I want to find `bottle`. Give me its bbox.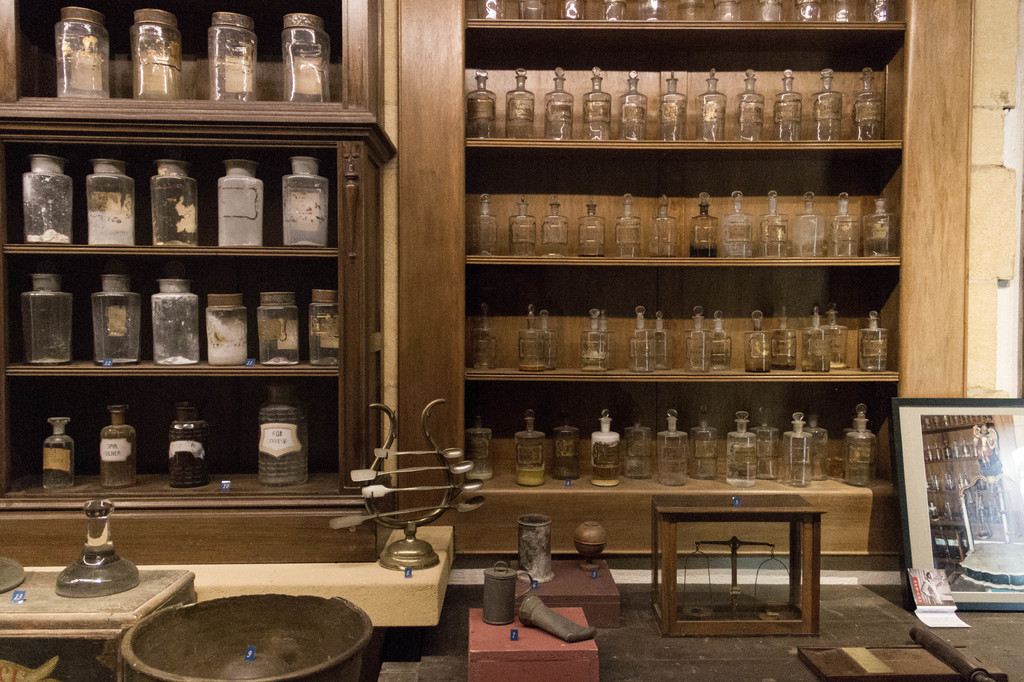
region(630, 306, 650, 374).
